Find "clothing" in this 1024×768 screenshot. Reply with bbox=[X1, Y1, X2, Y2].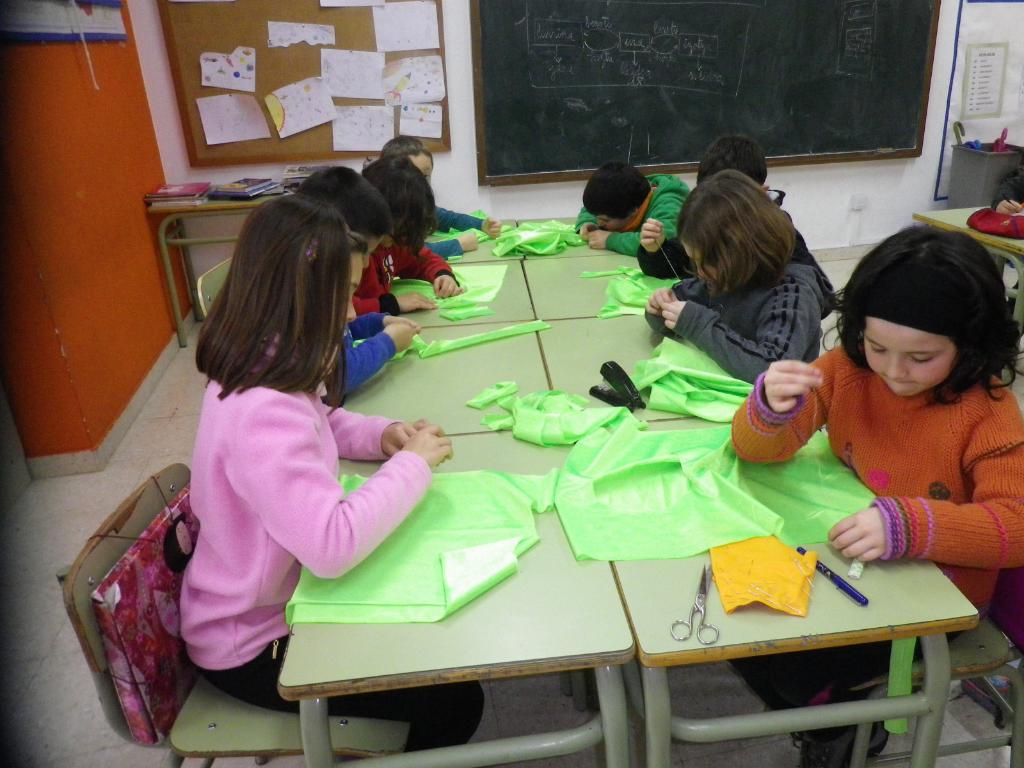
bbox=[724, 341, 1023, 732].
